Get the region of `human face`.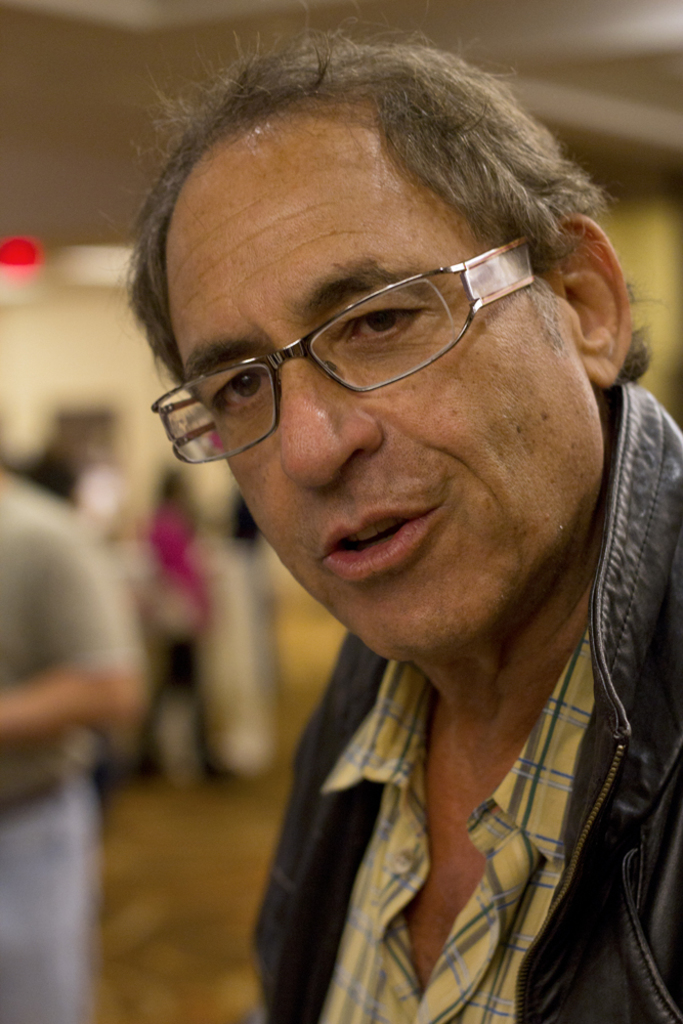
rect(168, 140, 609, 674).
